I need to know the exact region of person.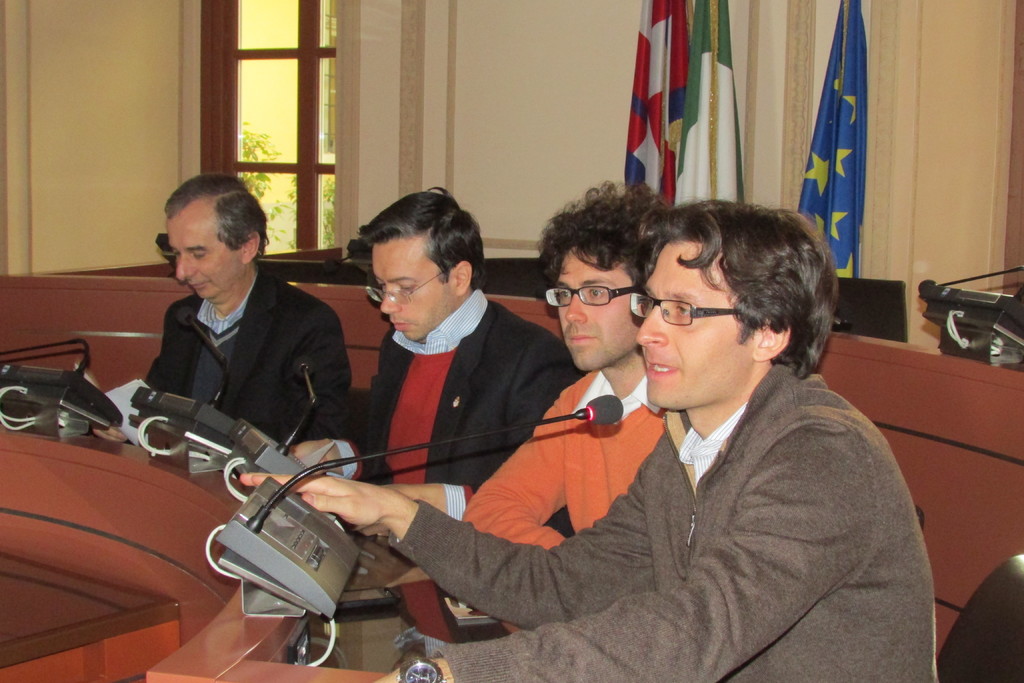
Region: [241, 199, 938, 682].
